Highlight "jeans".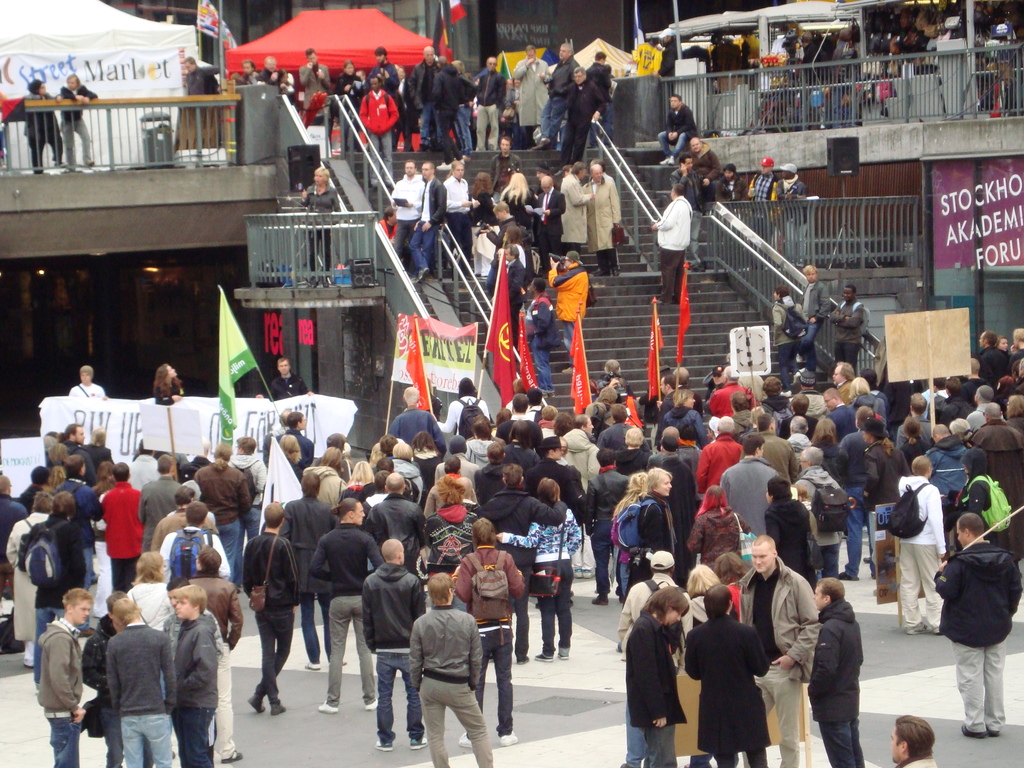
Highlighted region: box=[83, 547, 97, 586].
